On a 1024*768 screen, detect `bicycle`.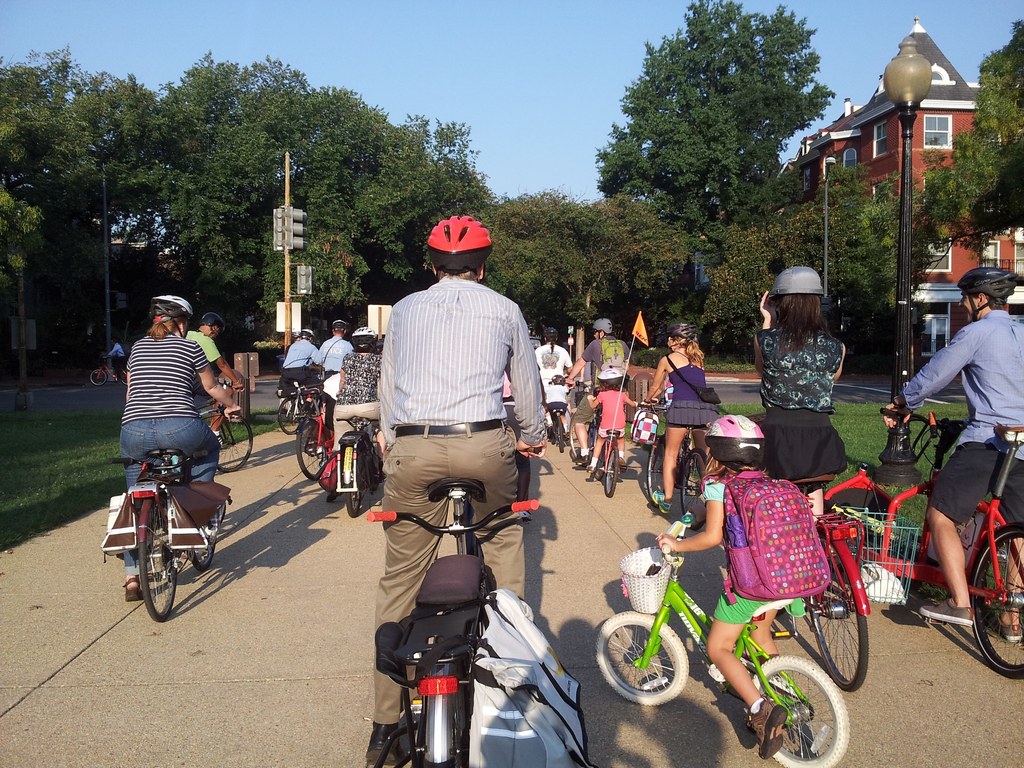
{"x1": 276, "y1": 392, "x2": 319, "y2": 441}.
